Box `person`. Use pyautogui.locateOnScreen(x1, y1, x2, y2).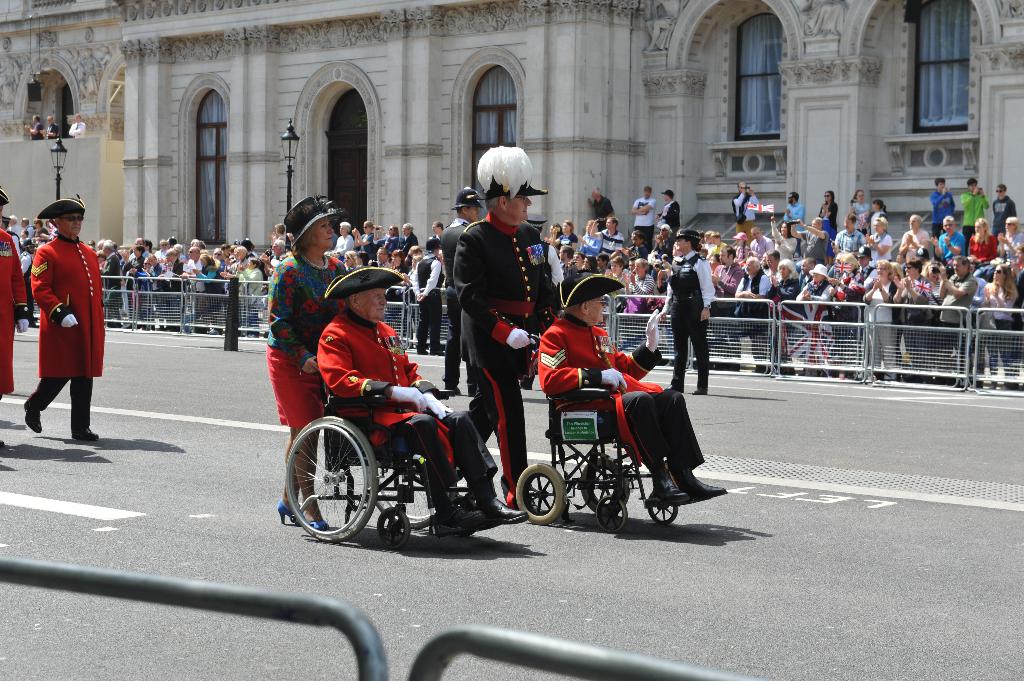
pyautogui.locateOnScreen(621, 255, 638, 285).
